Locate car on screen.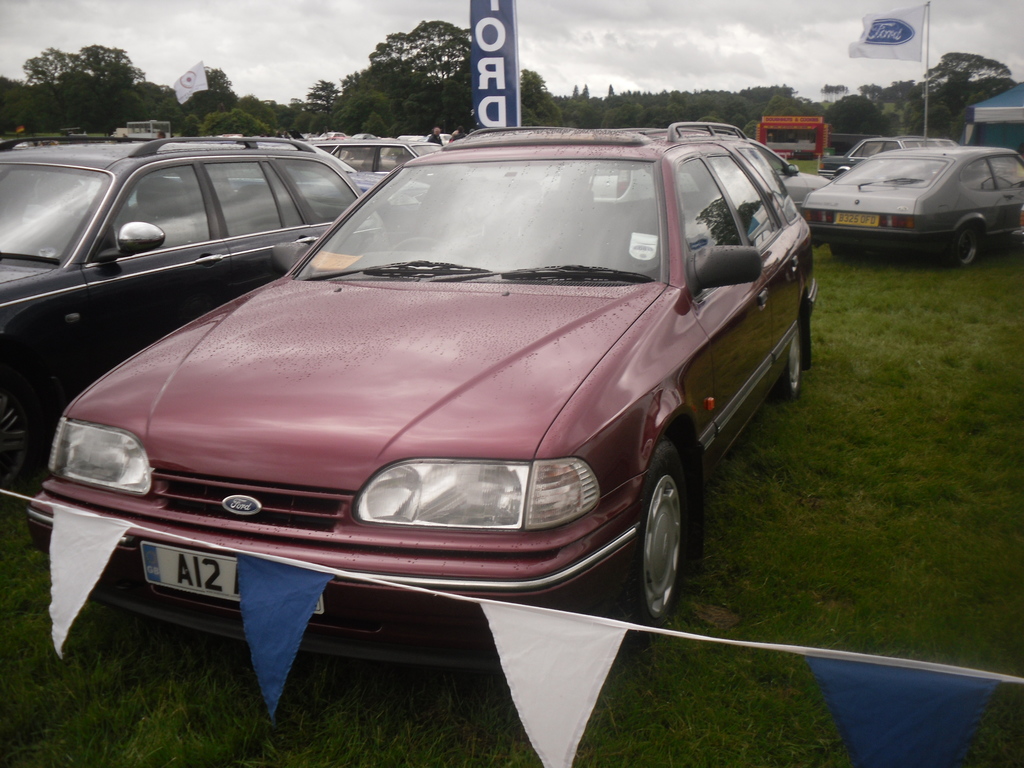
On screen at {"x1": 0, "y1": 139, "x2": 361, "y2": 520}.
